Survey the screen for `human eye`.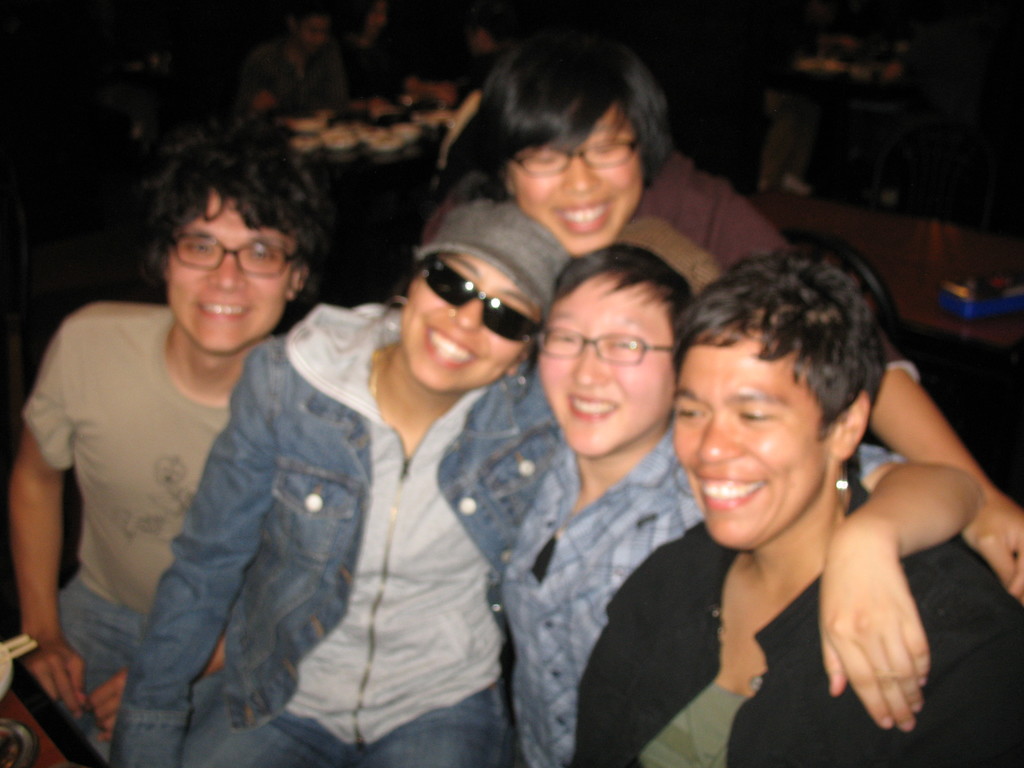
Survey found: left=181, top=237, right=212, bottom=259.
